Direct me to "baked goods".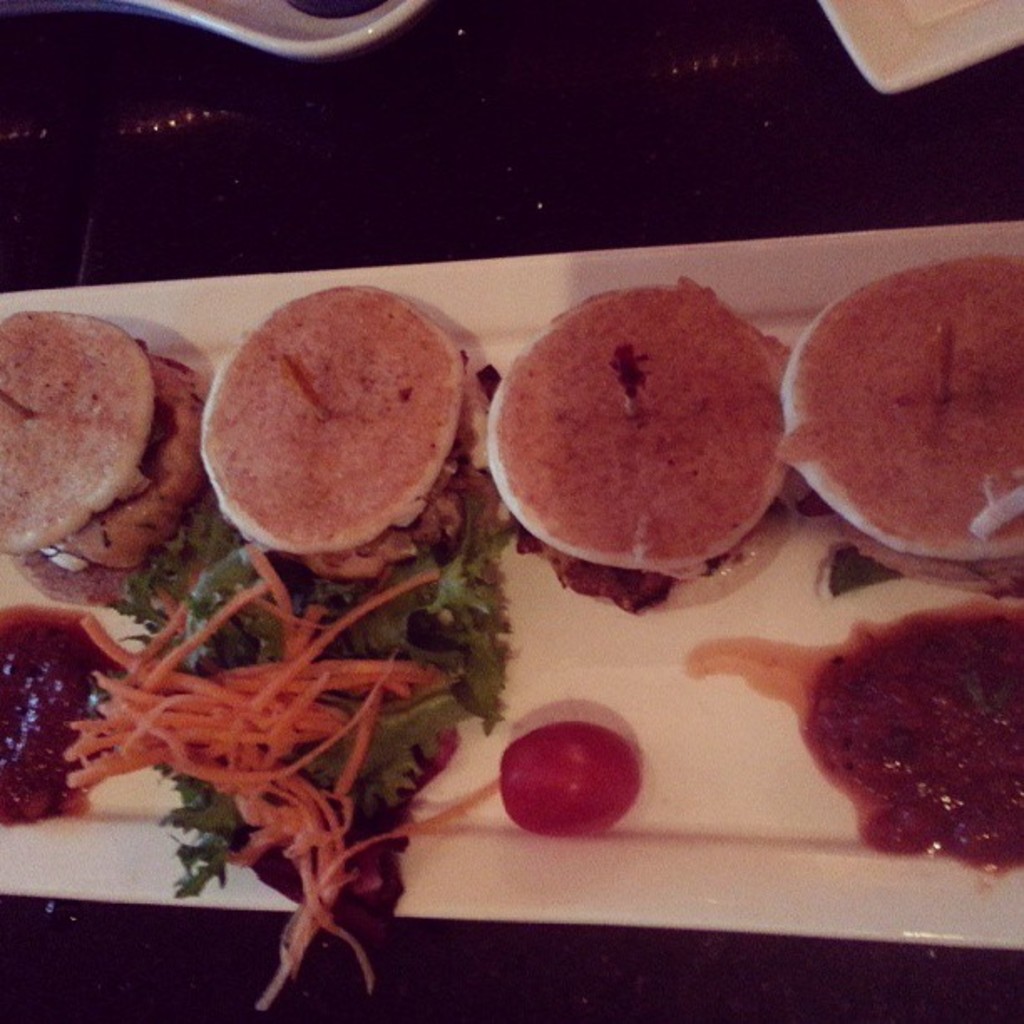
Direction: left=776, top=256, right=1022, bottom=599.
